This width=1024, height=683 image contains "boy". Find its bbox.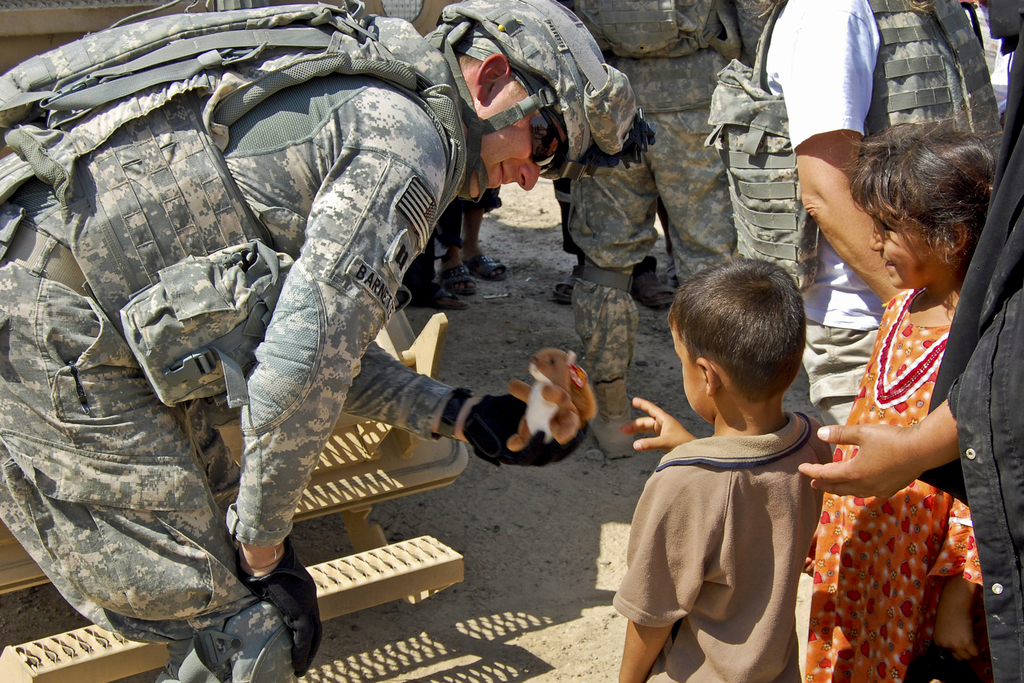
rect(611, 253, 835, 682).
